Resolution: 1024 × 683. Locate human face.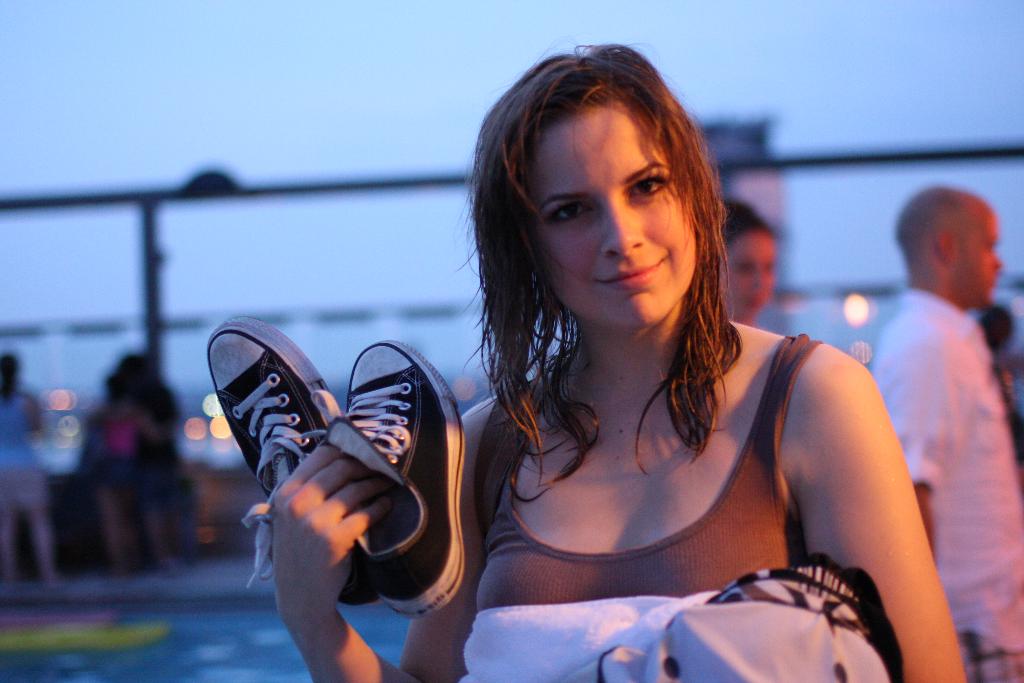
(x1=517, y1=95, x2=712, y2=336).
